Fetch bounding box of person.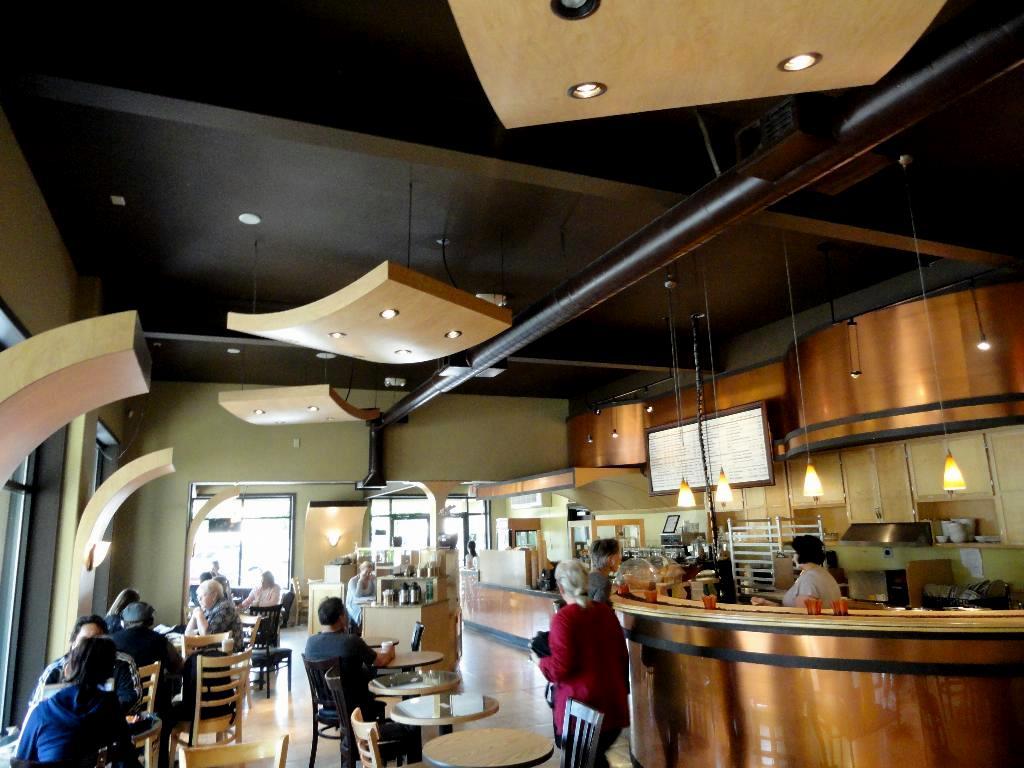
Bbox: bbox=(103, 585, 138, 629).
